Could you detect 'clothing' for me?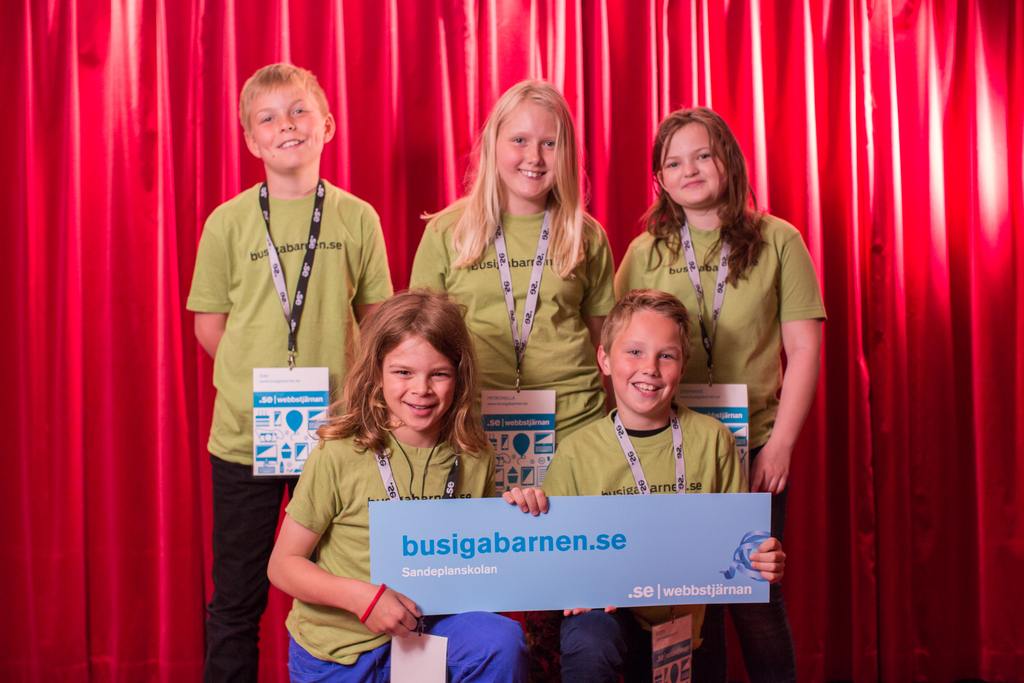
Detection result: select_region(611, 199, 832, 682).
